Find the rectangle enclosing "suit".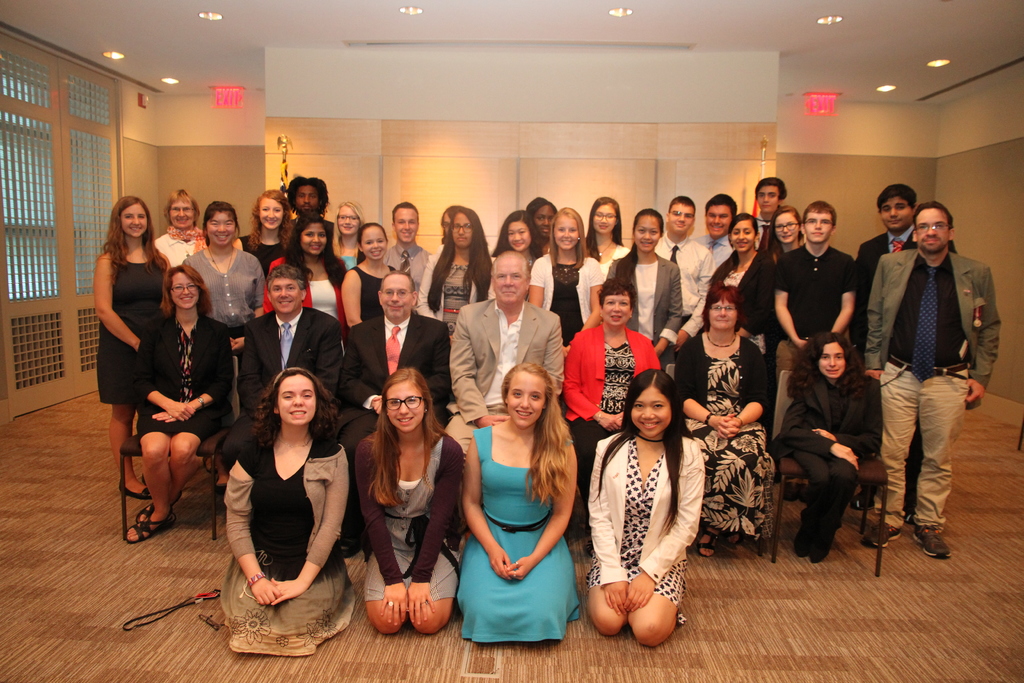
{"left": 852, "top": 220, "right": 961, "bottom": 349}.
